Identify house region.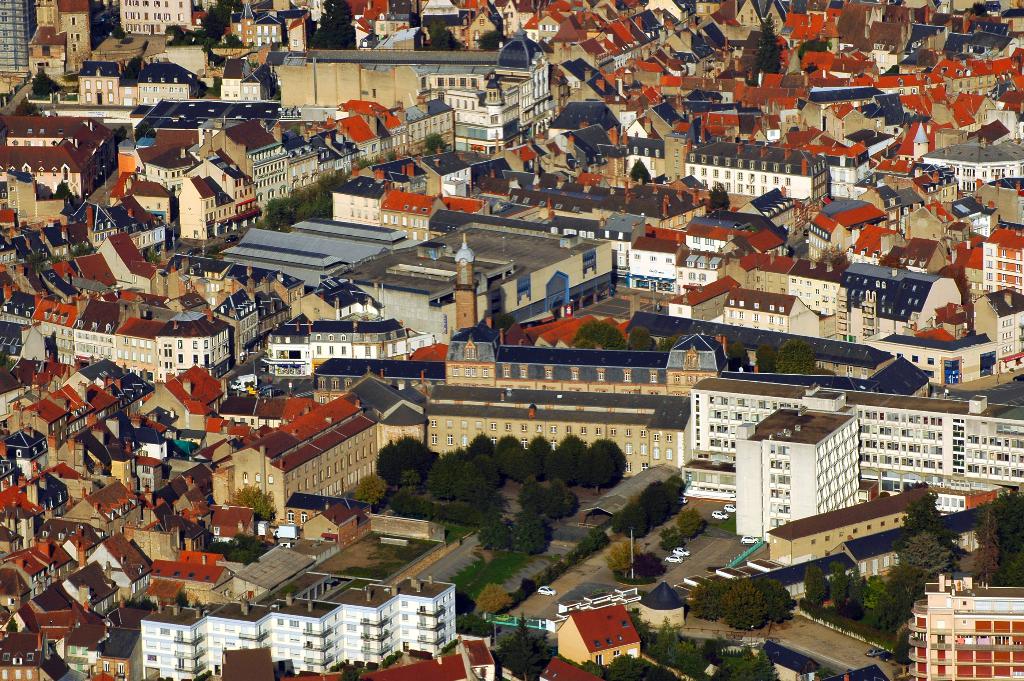
Region: l=92, t=530, r=154, b=600.
